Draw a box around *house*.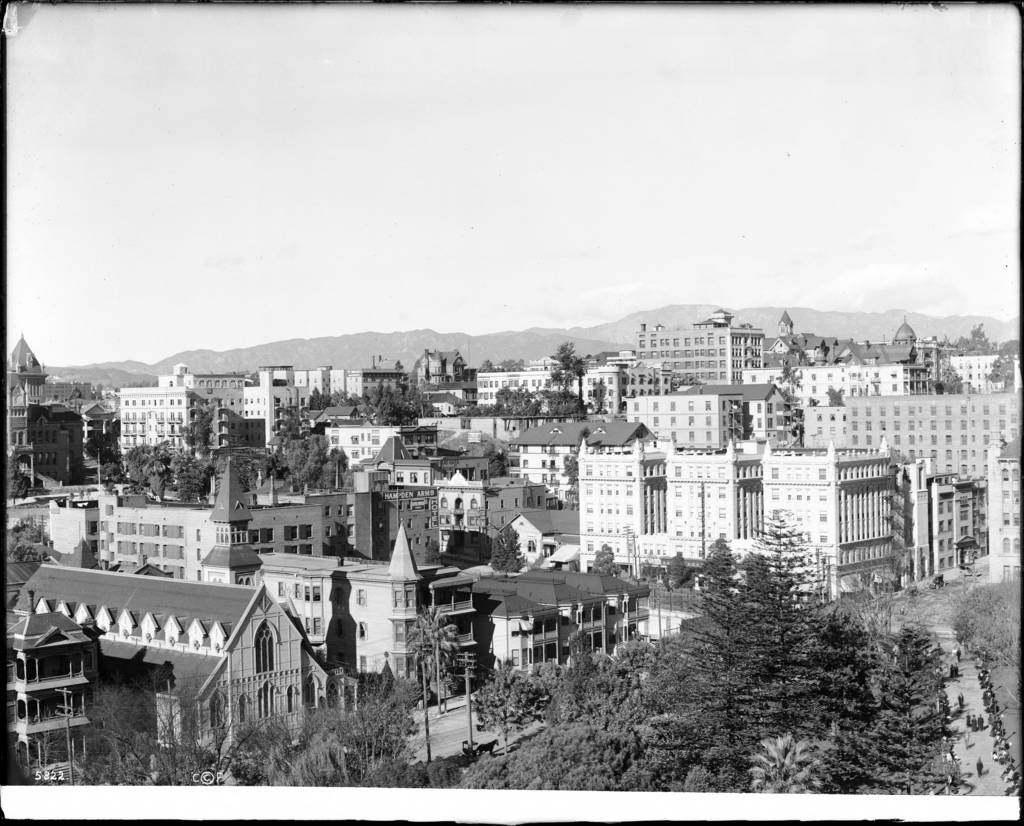
<box>428,380,550,451</box>.
